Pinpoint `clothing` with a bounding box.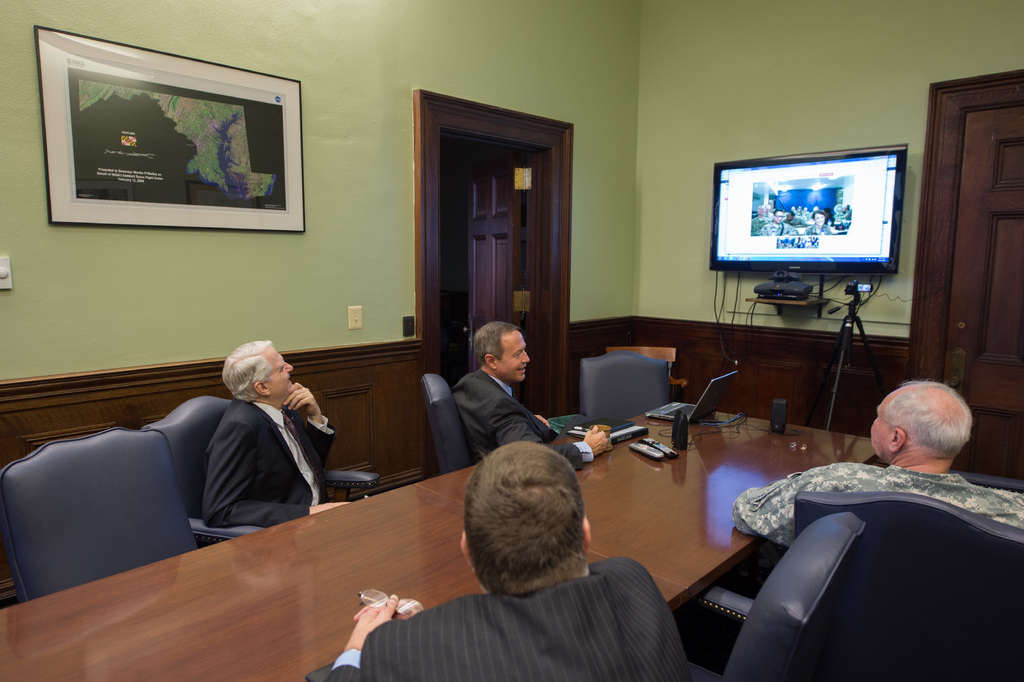
<box>198,396,335,528</box>.
